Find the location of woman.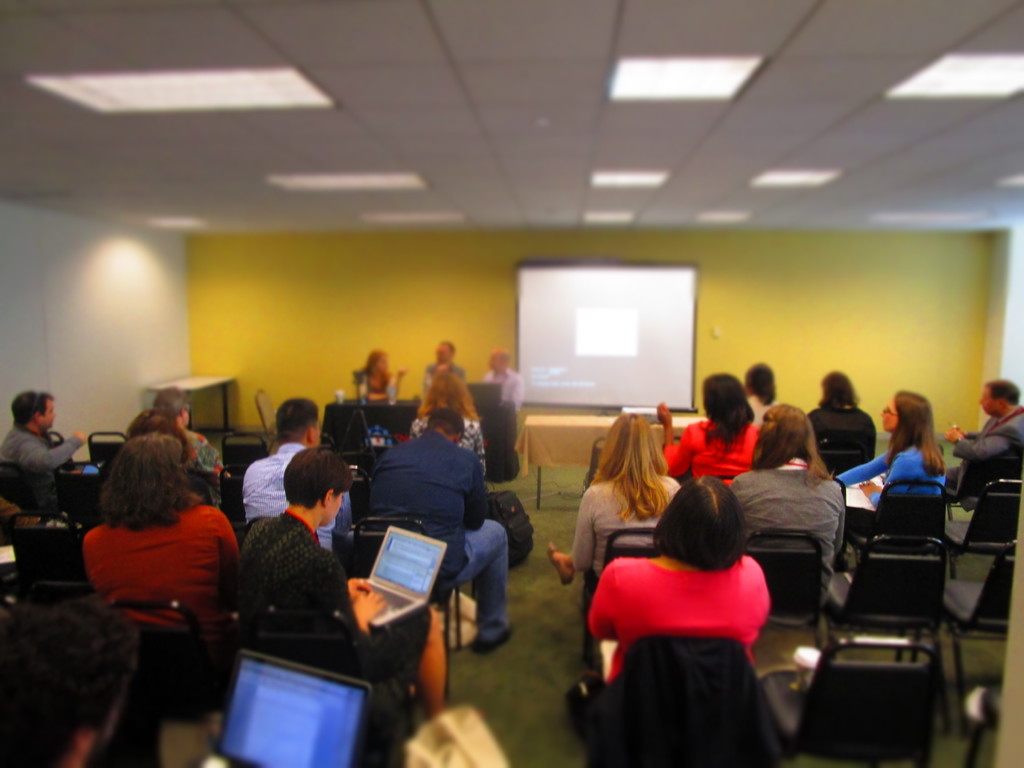
Location: region(731, 403, 845, 606).
